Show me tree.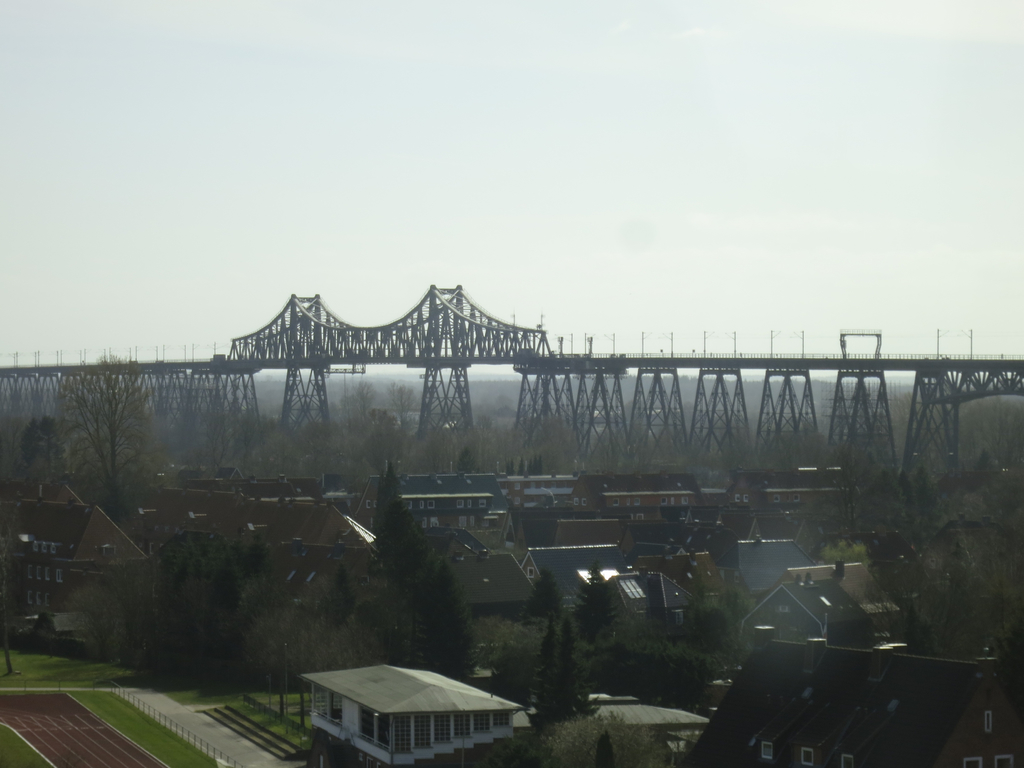
tree is here: locate(0, 513, 19, 675).
